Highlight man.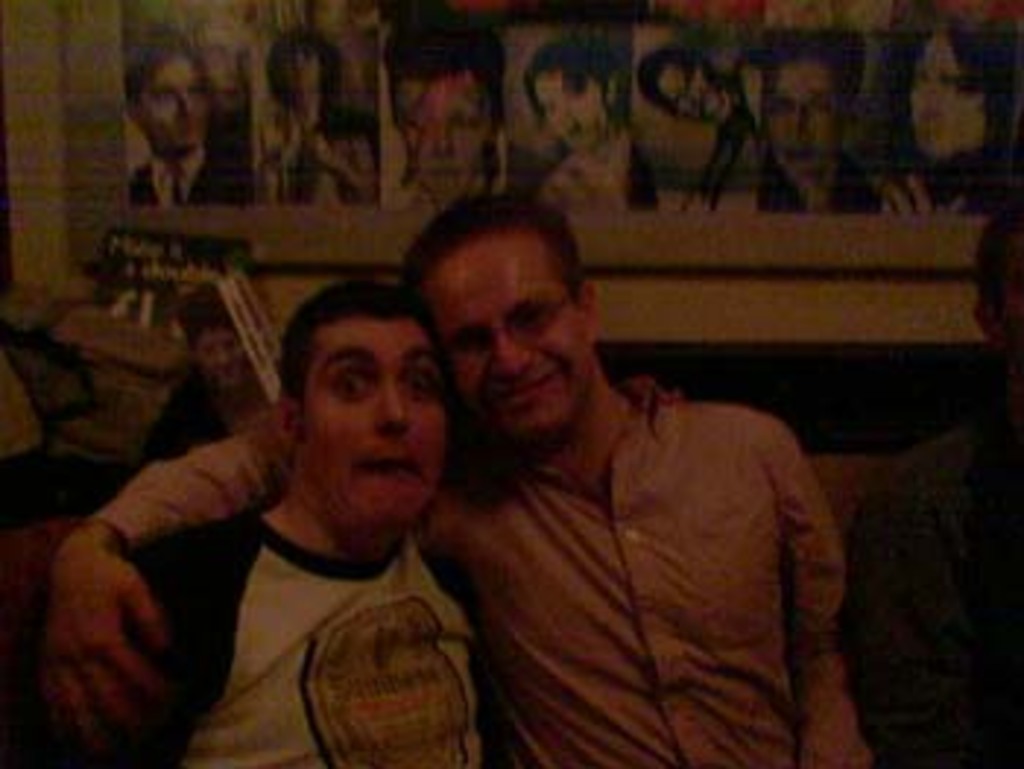
Highlighted region: (x1=135, y1=47, x2=255, y2=205).
